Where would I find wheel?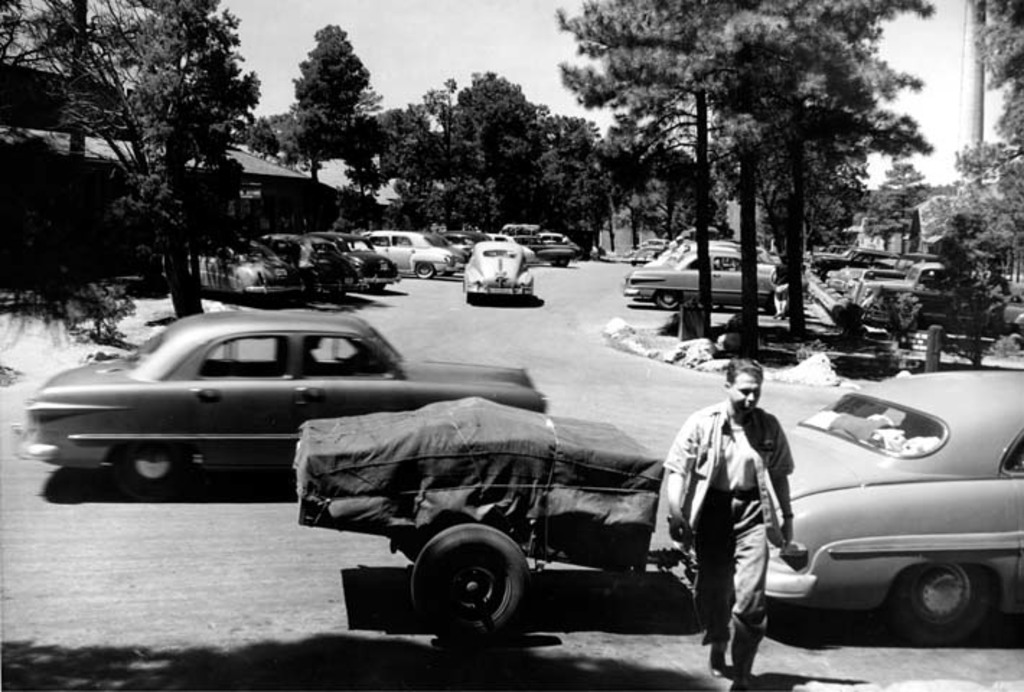
At 407,520,529,653.
